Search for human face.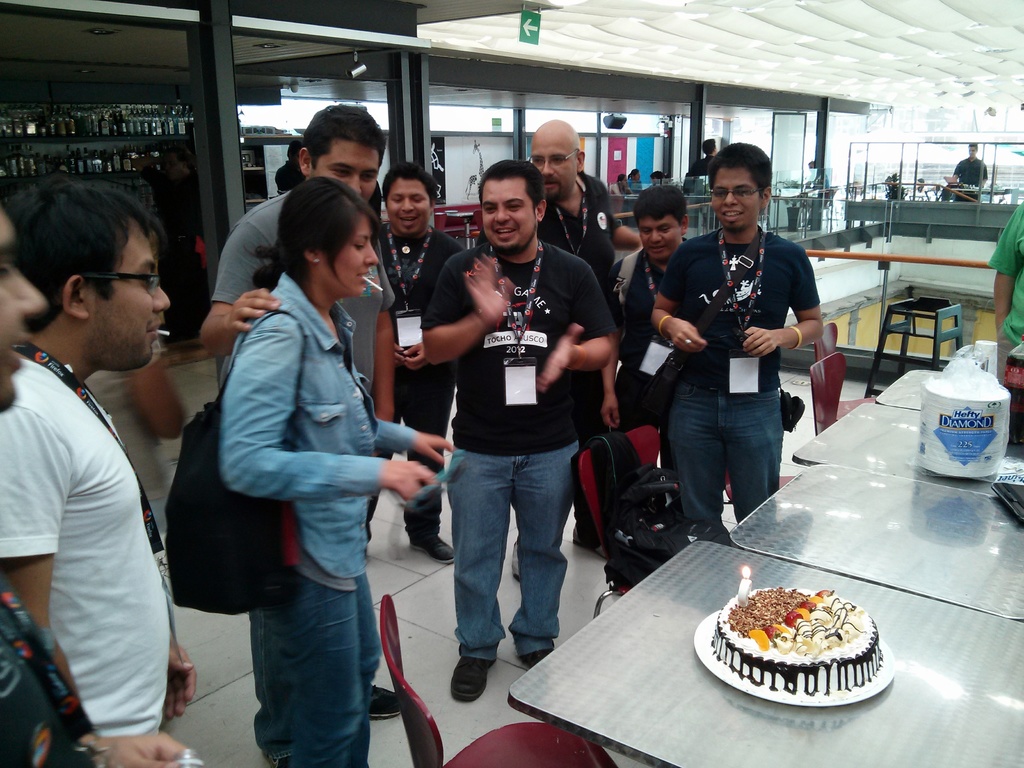
Found at bbox(334, 220, 375, 299).
